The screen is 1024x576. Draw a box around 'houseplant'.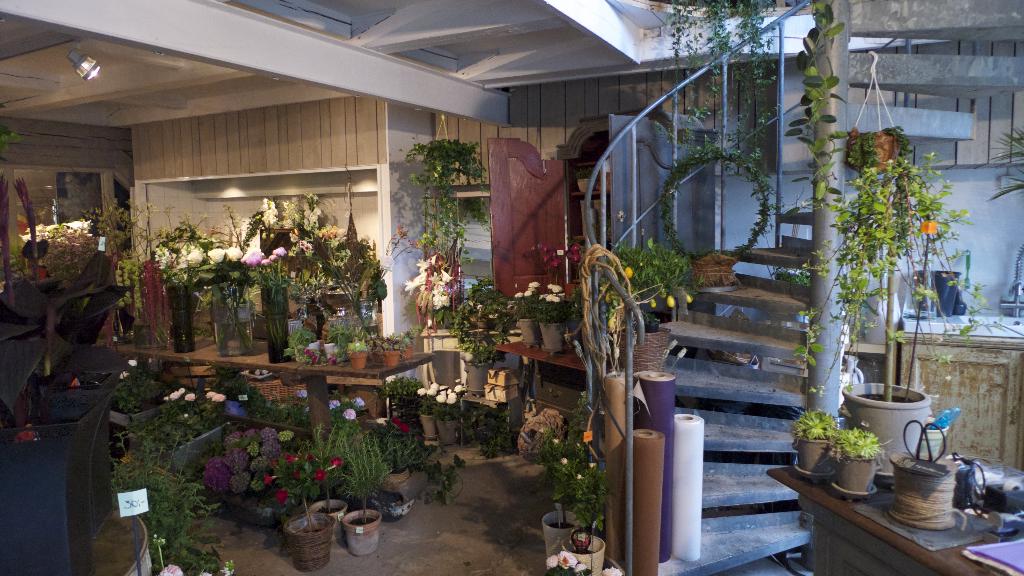
522, 382, 596, 562.
